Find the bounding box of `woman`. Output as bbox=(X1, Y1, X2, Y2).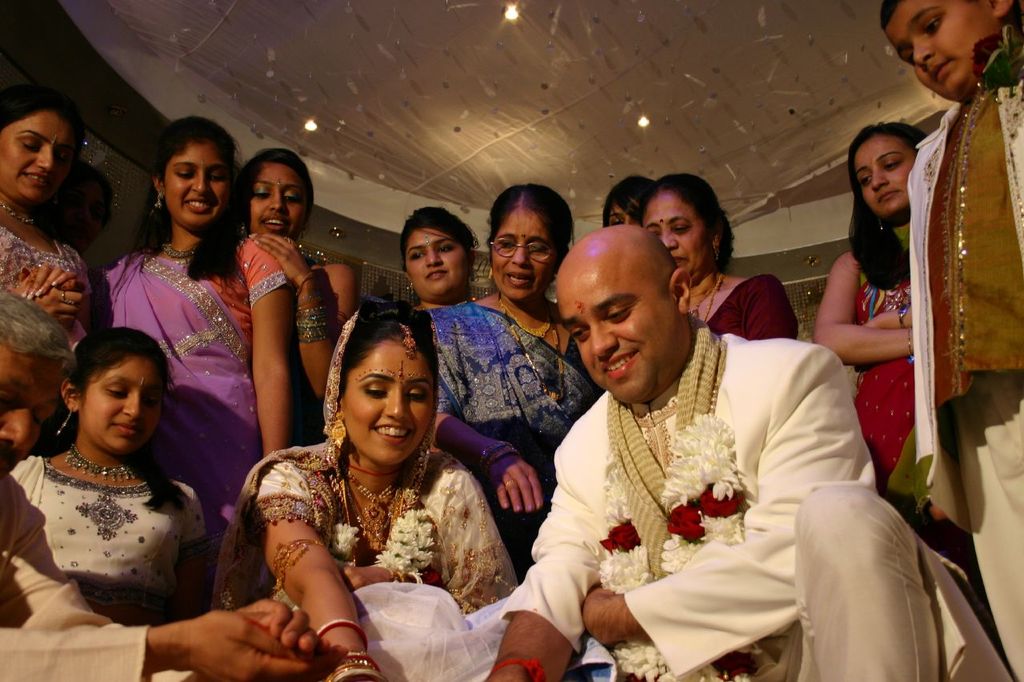
bbox=(235, 149, 358, 447).
